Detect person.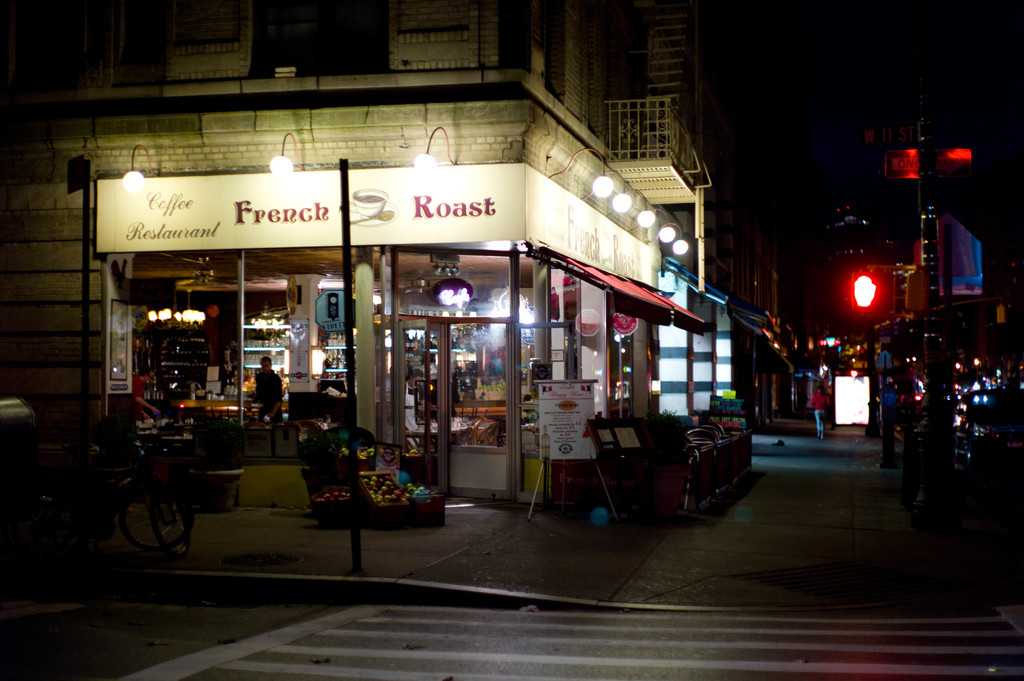
Detected at <bbox>253, 357, 281, 424</bbox>.
